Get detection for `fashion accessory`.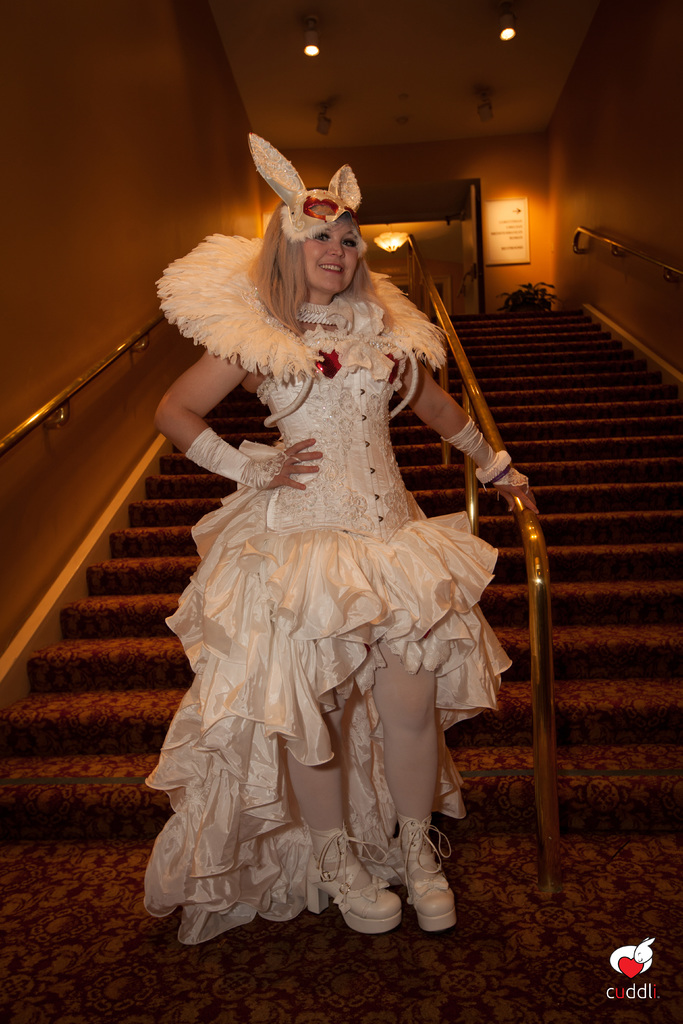
Detection: {"left": 242, "top": 131, "right": 363, "bottom": 241}.
